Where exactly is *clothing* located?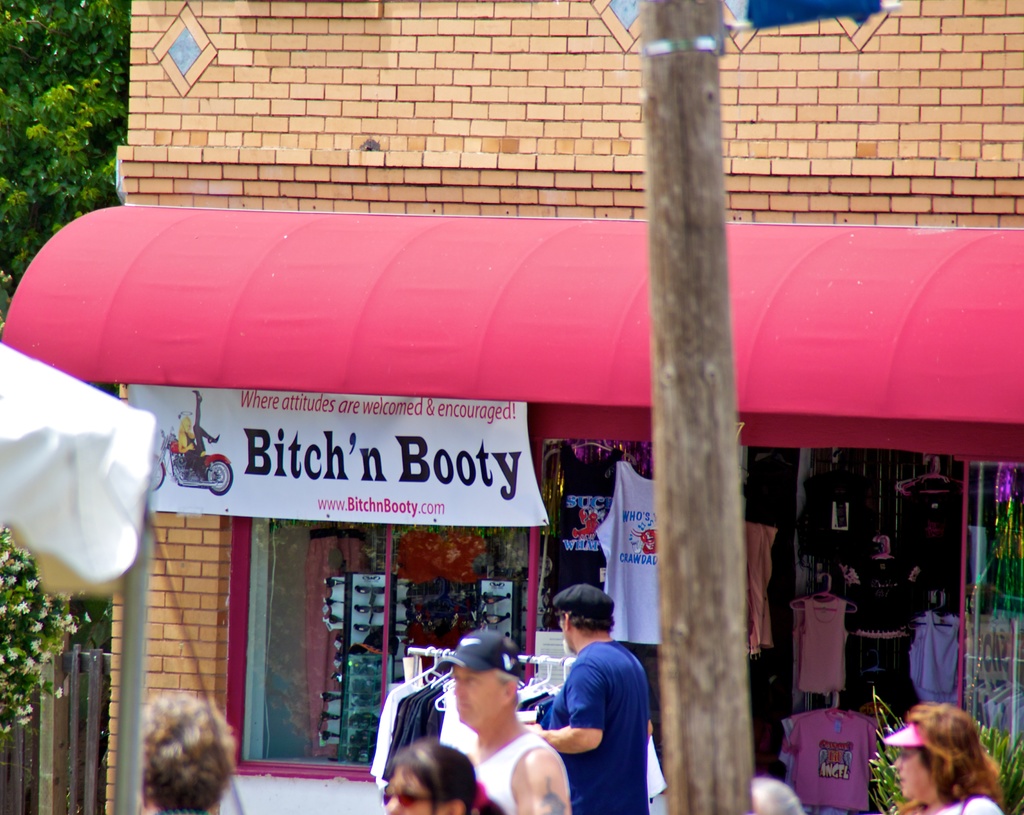
Its bounding box is 911:611:963:705.
